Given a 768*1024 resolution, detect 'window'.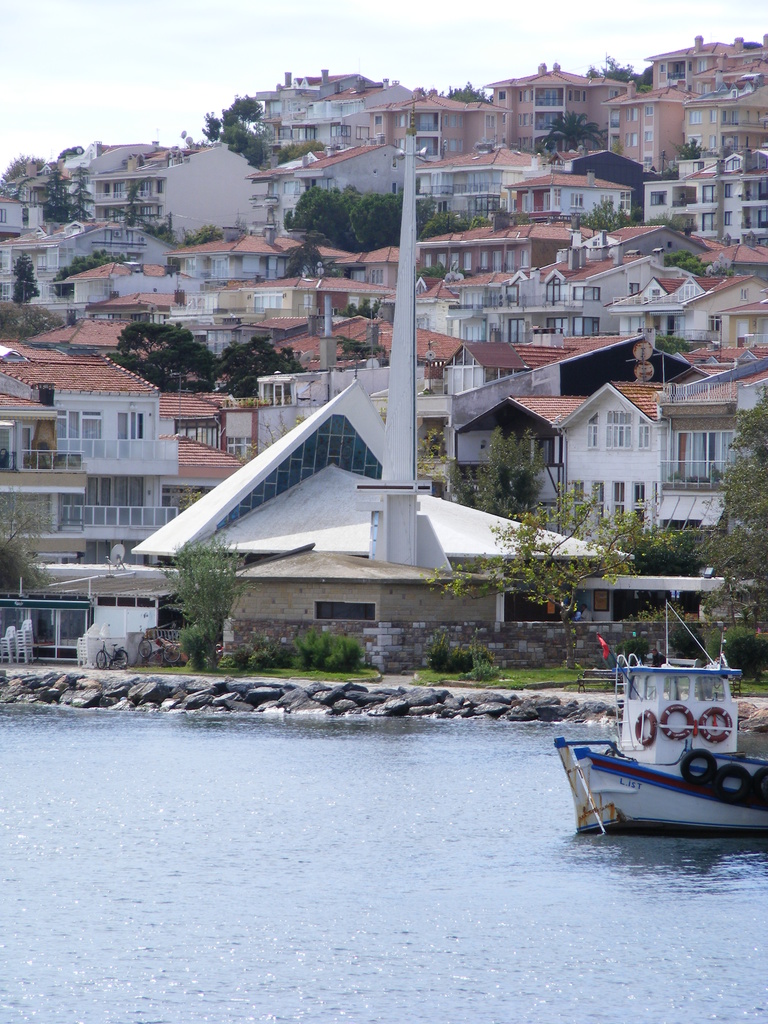
detection(618, 191, 630, 212).
